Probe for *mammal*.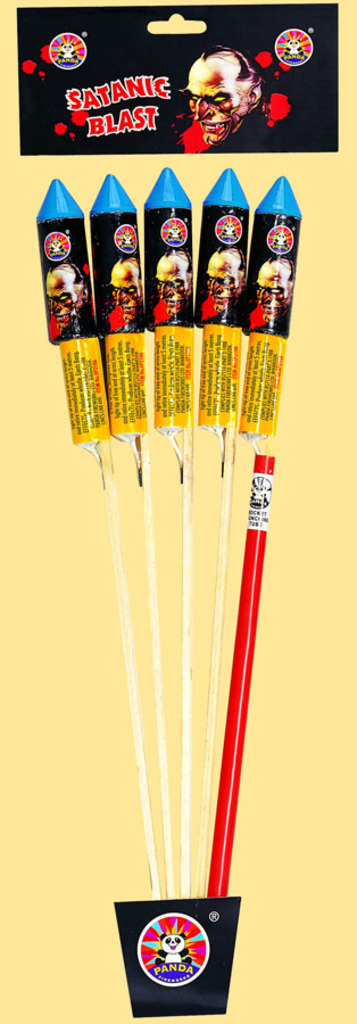
Probe result: 282,34,308,61.
